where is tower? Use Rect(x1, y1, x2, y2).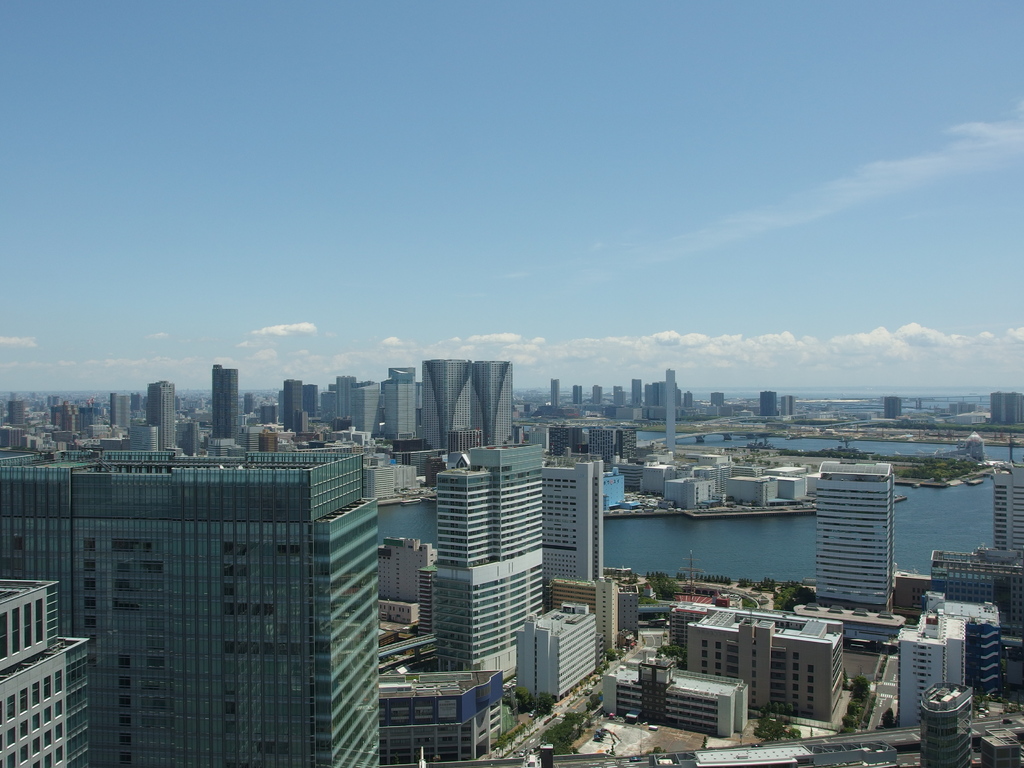
Rect(630, 378, 641, 406).
